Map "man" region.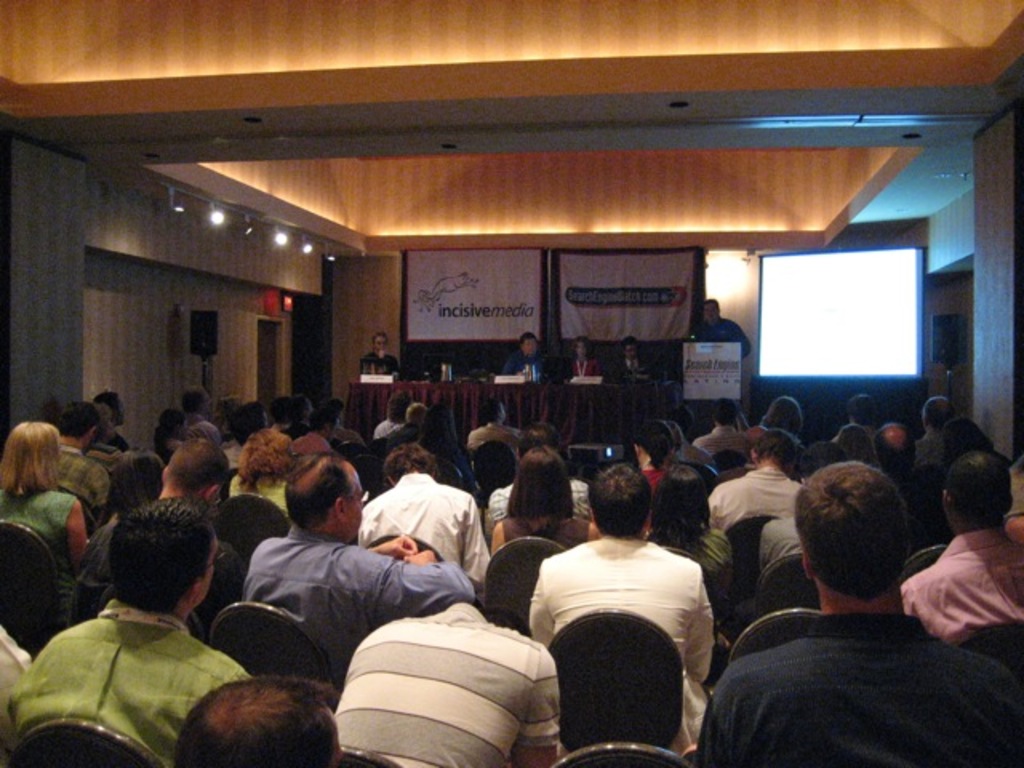
Mapped to 488,422,594,533.
